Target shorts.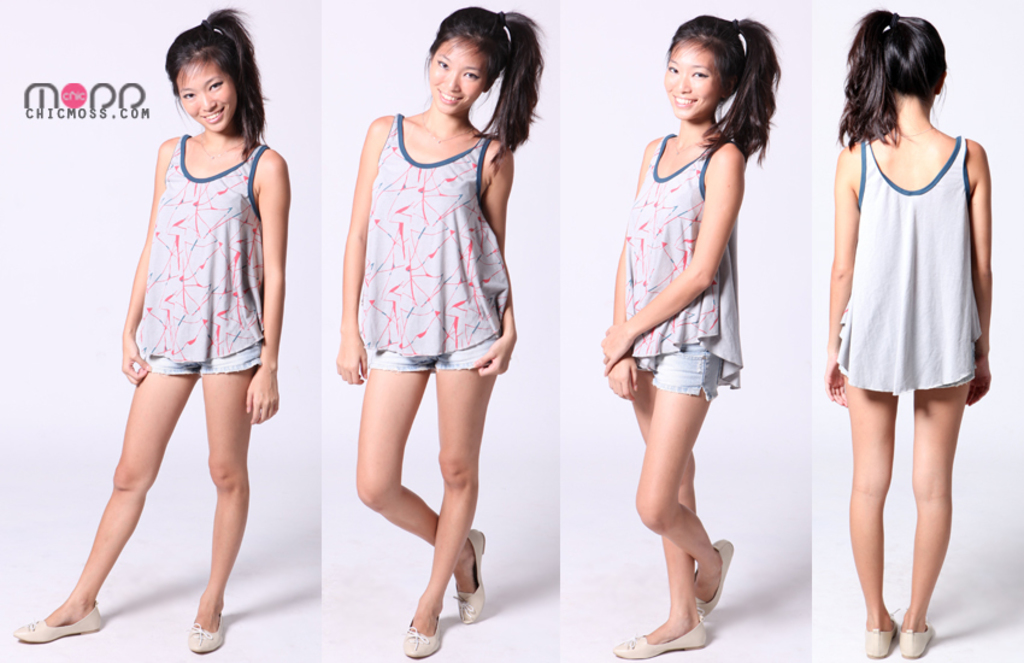
Target region: (636,333,722,404).
